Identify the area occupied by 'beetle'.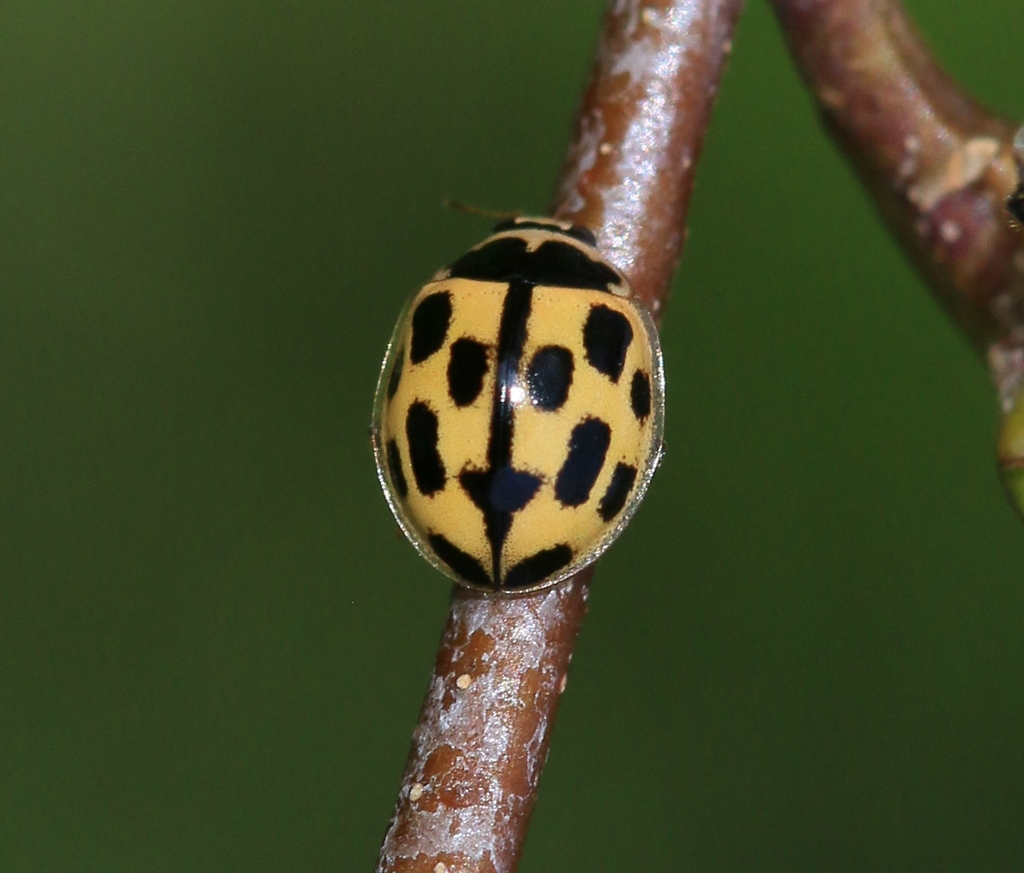
Area: 387,206,671,620.
